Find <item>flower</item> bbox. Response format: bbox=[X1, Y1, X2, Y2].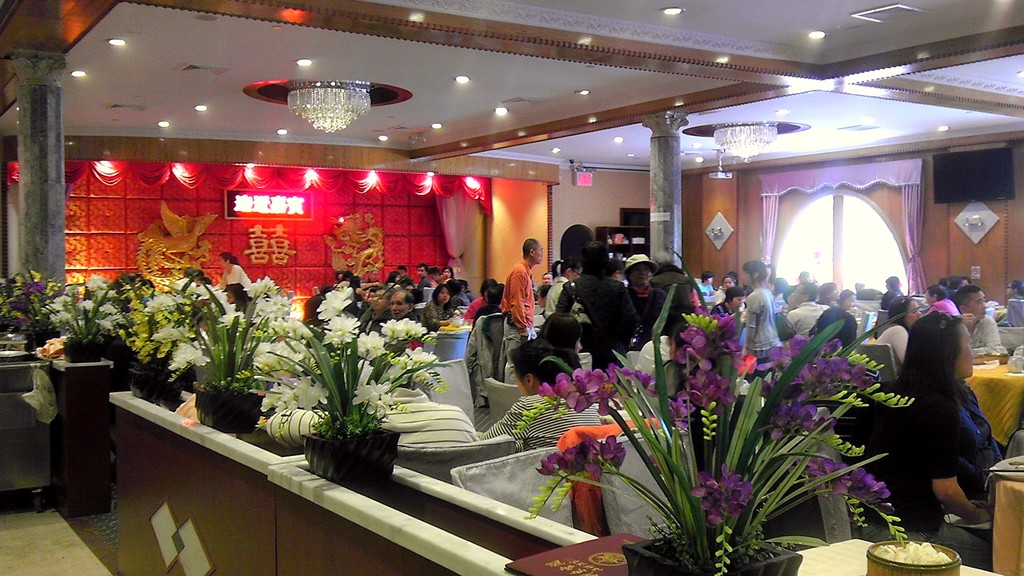
bbox=[769, 403, 838, 440].
